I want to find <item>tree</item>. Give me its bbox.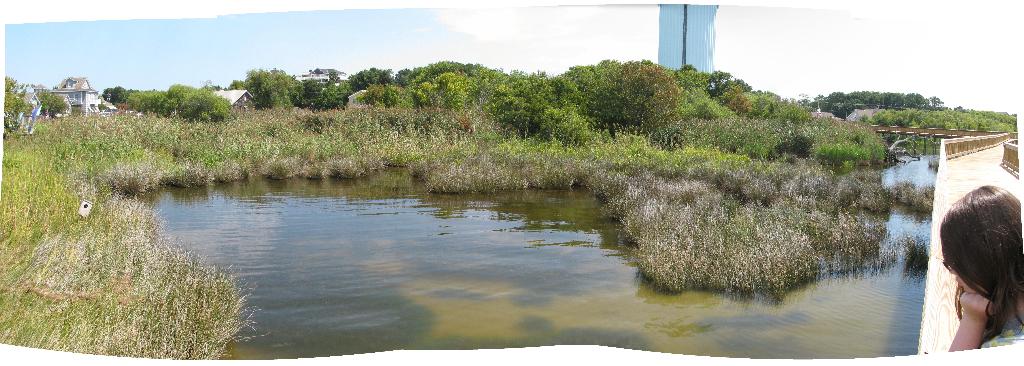
{"x1": 182, "y1": 90, "x2": 232, "y2": 125}.
